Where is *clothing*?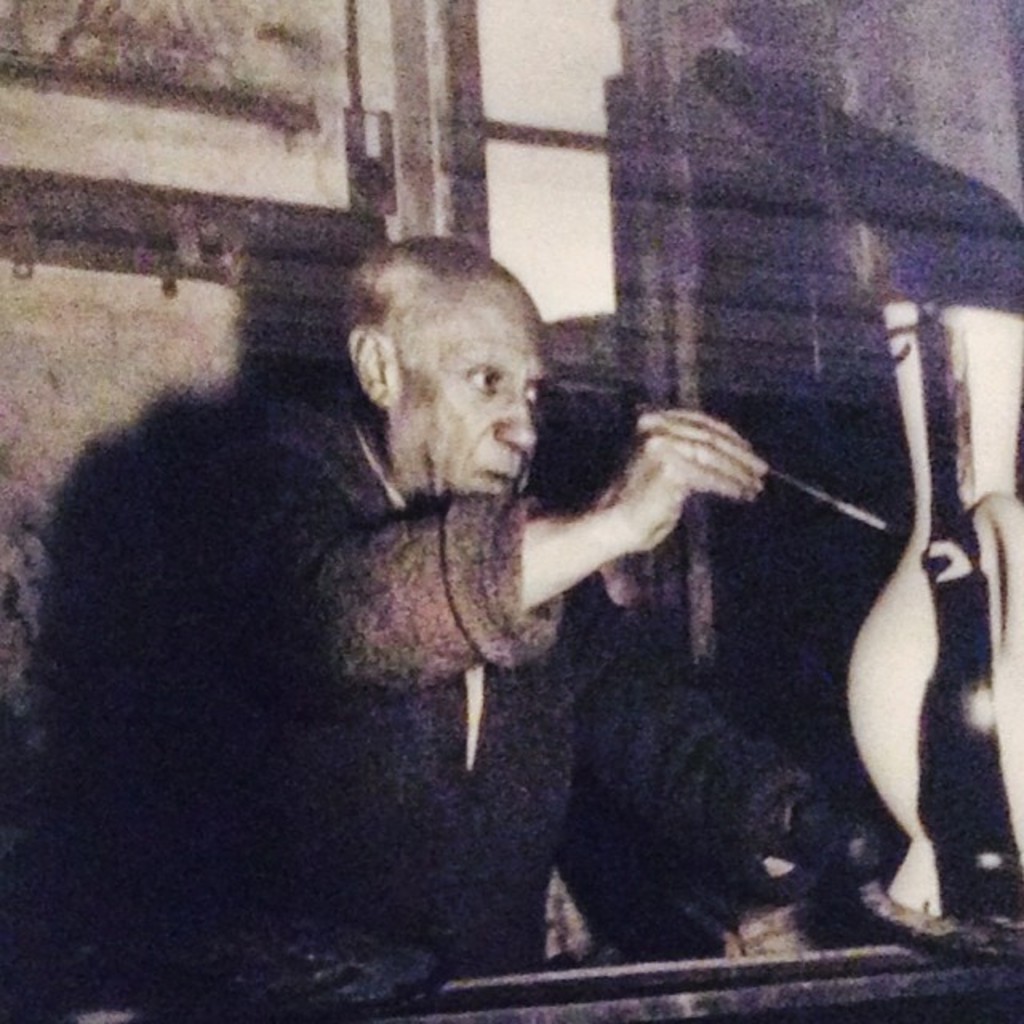
(107,333,757,938).
